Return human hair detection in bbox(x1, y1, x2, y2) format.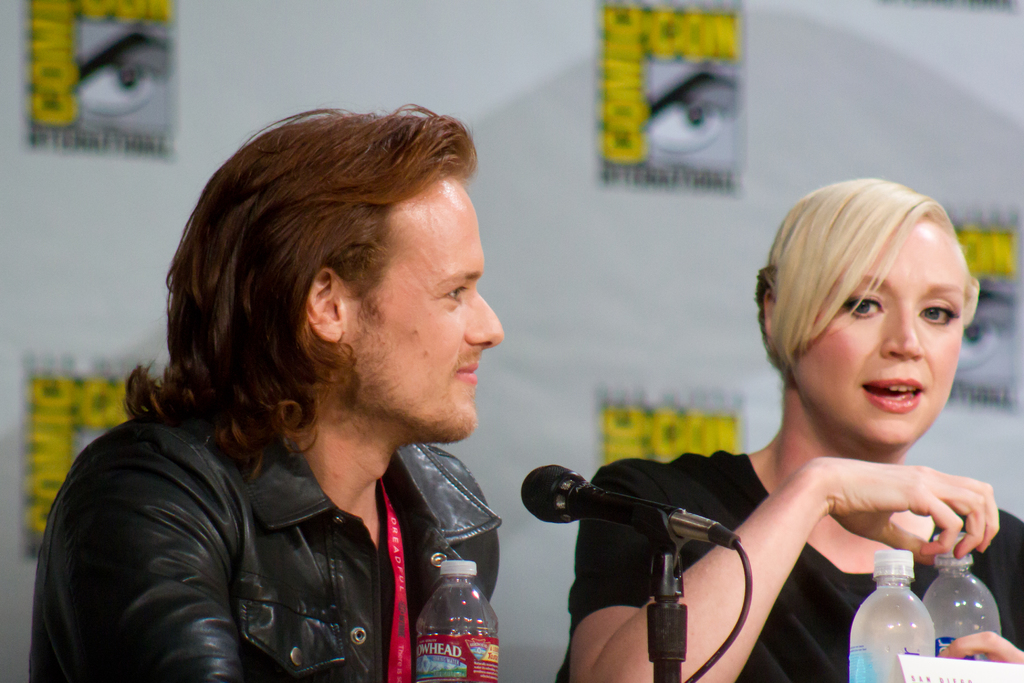
bbox(224, 103, 493, 510).
